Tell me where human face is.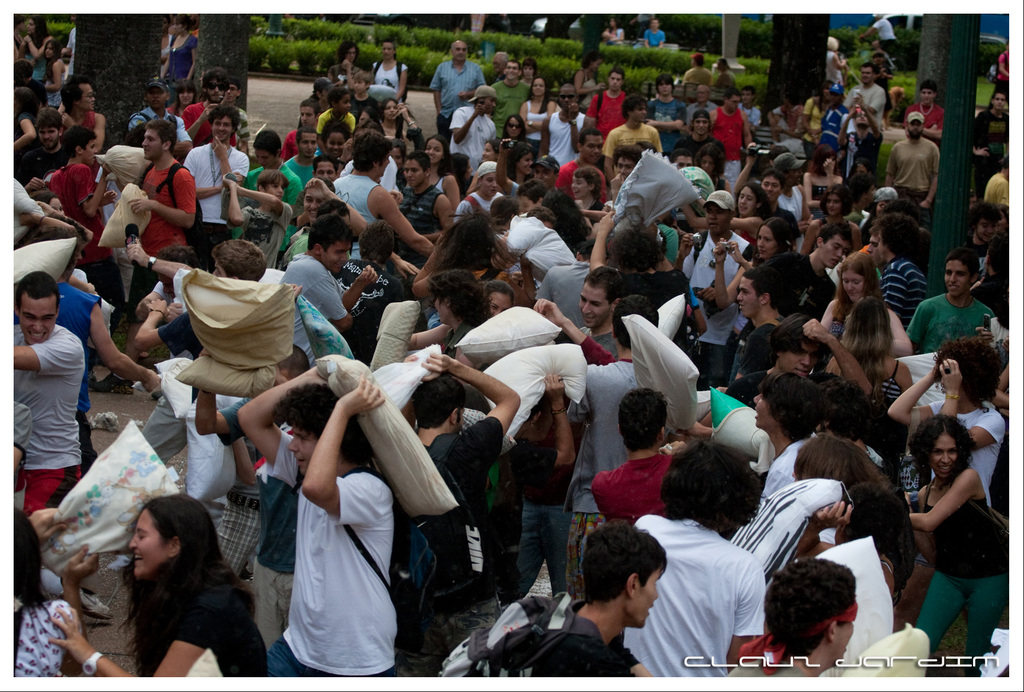
human face is at bbox(532, 163, 554, 189).
